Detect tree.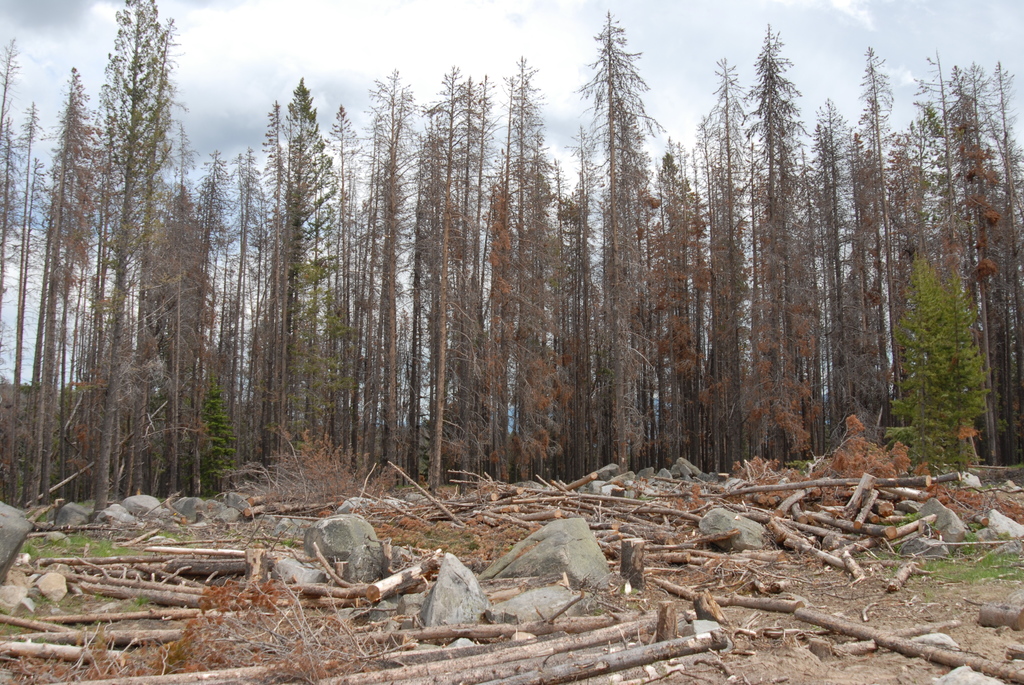
Detected at detection(465, 59, 567, 454).
